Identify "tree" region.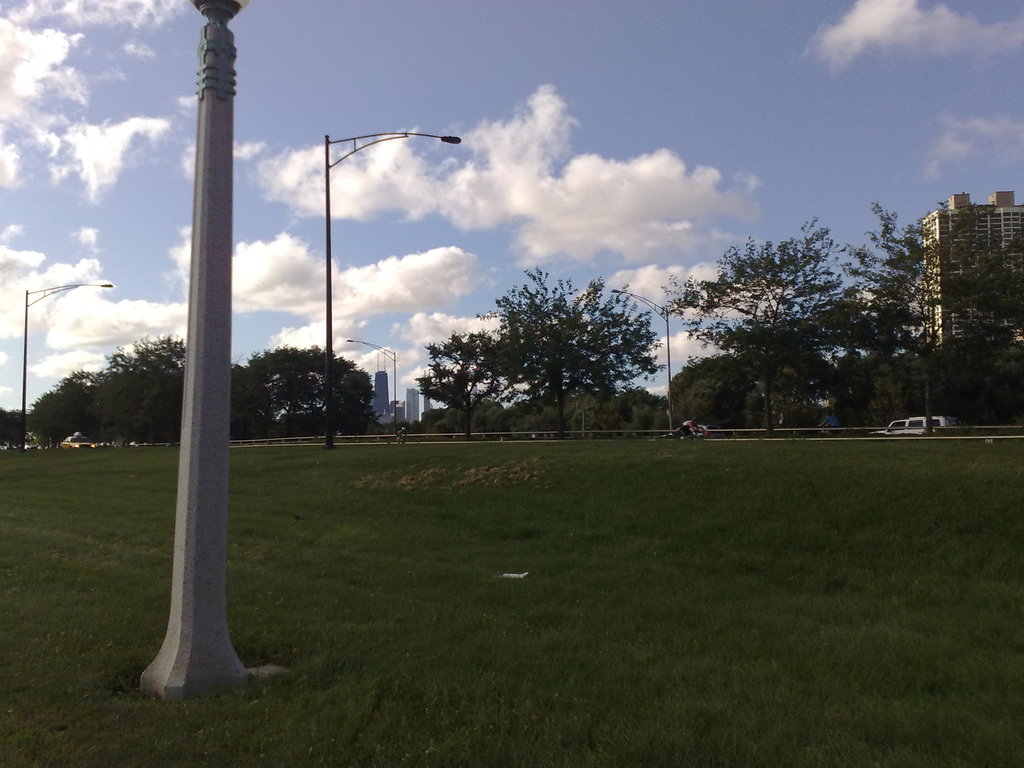
Region: rect(842, 198, 1023, 437).
